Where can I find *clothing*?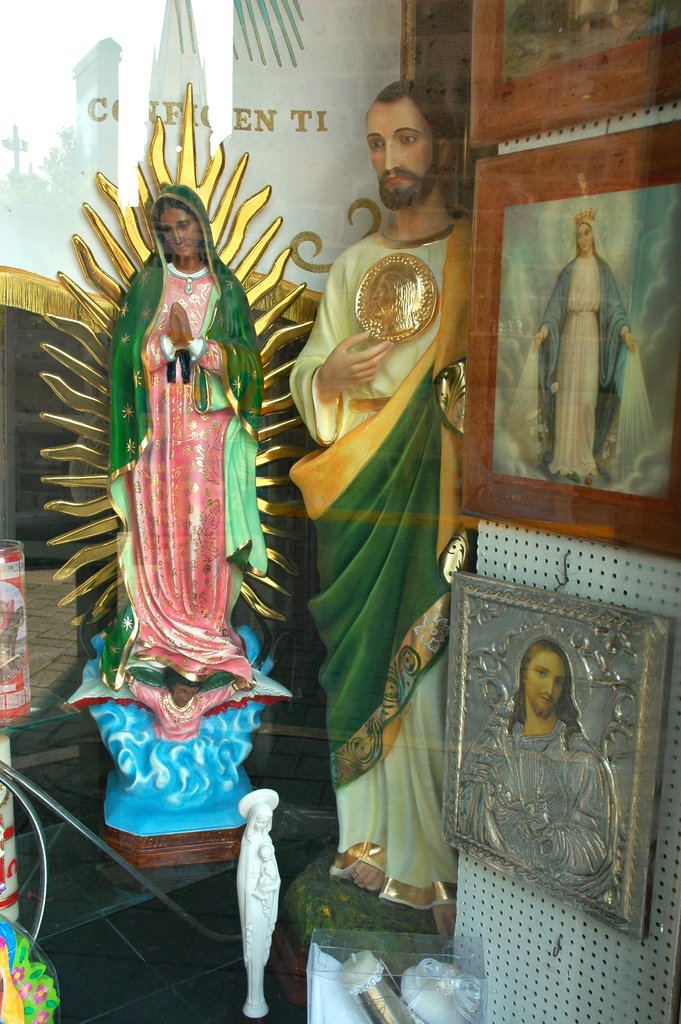
You can find it at bbox(529, 210, 643, 500).
